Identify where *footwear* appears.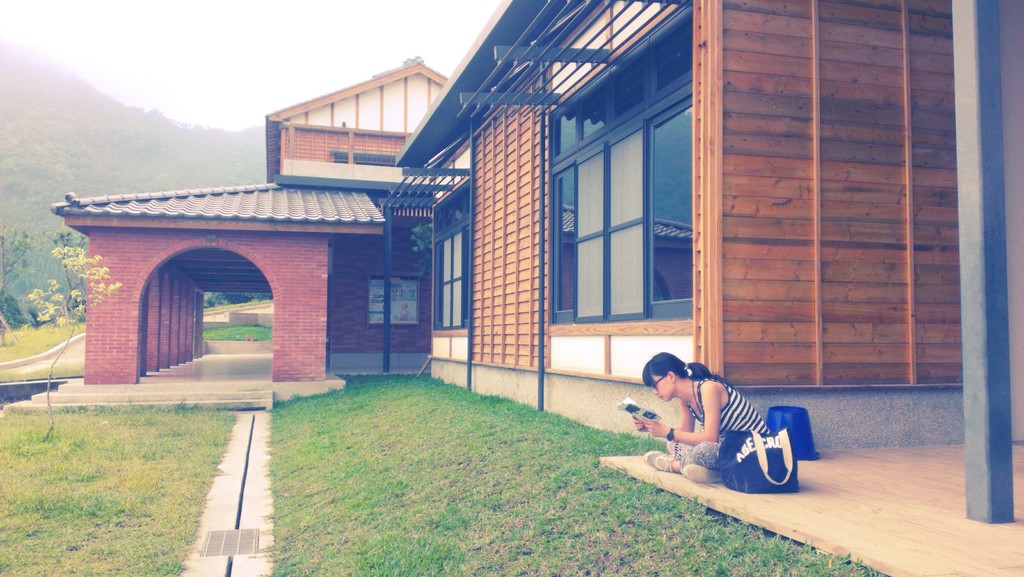
Appears at (x1=682, y1=461, x2=721, y2=485).
